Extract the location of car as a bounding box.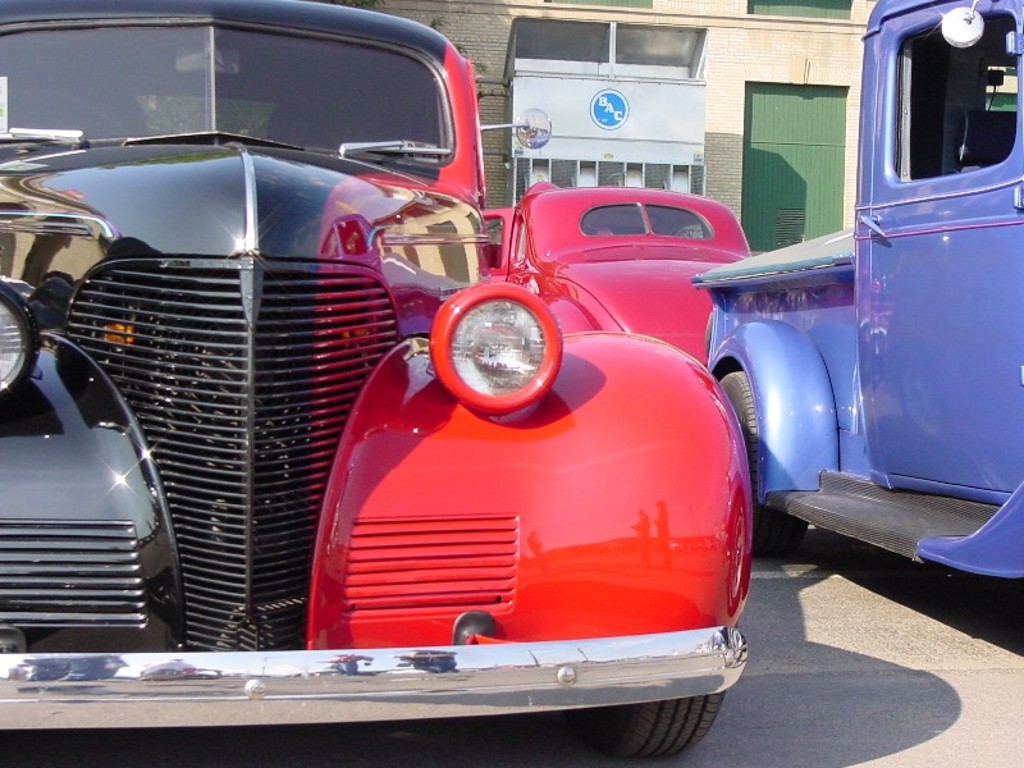
[left=0, top=0, right=751, bottom=759].
